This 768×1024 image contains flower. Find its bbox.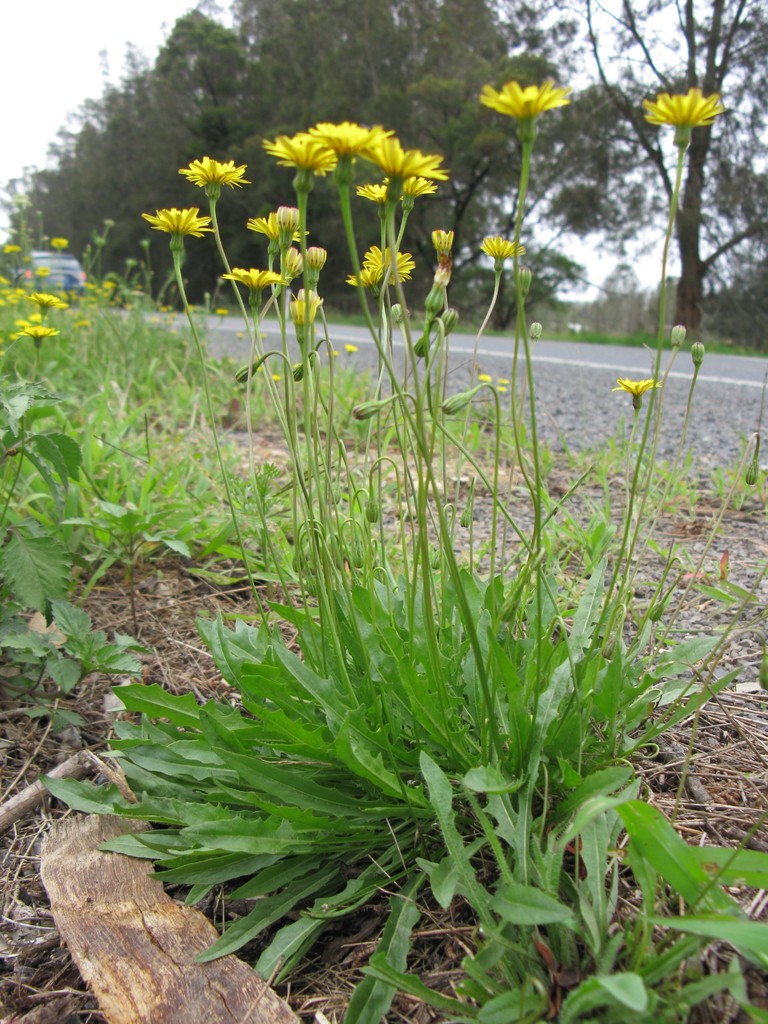
detection(644, 79, 721, 134).
